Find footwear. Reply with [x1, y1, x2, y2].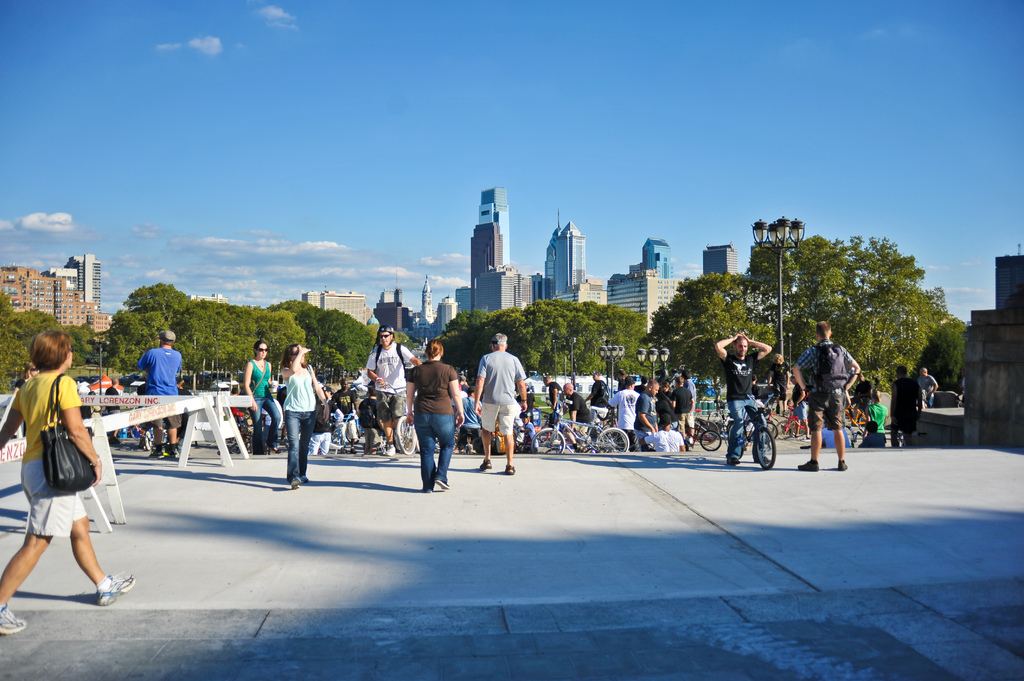
[477, 456, 493, 471].
